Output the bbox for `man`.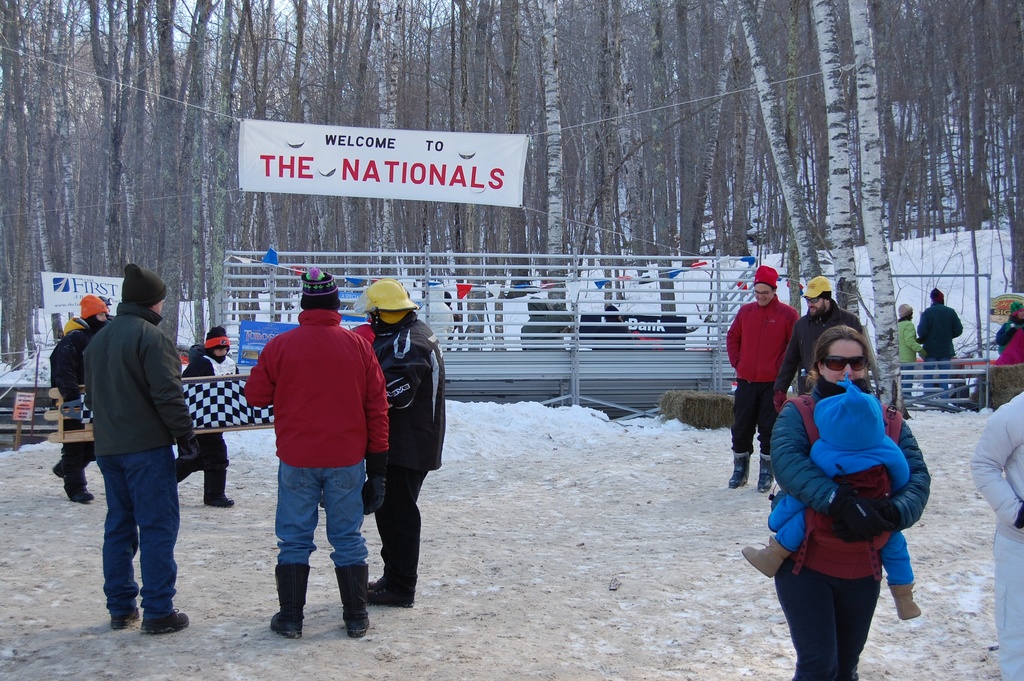
x1=50, y1=291, x2=118, y2=503.
